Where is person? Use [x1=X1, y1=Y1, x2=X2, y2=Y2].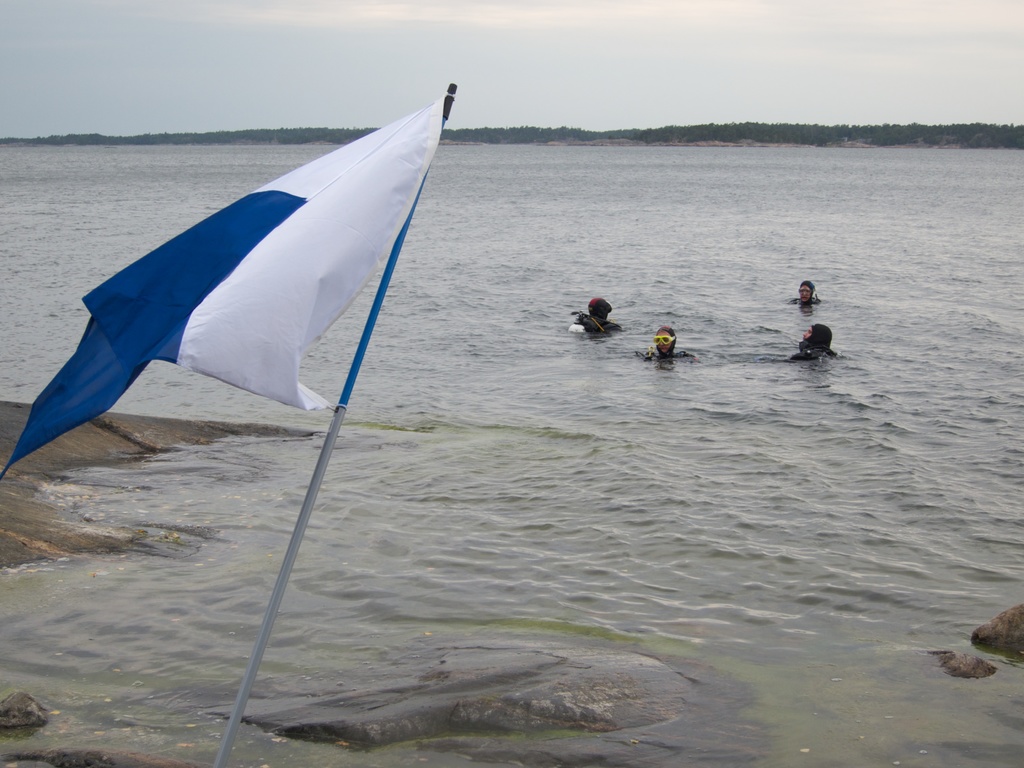
[x1=640, y1=326, x2=698, y2=363].
